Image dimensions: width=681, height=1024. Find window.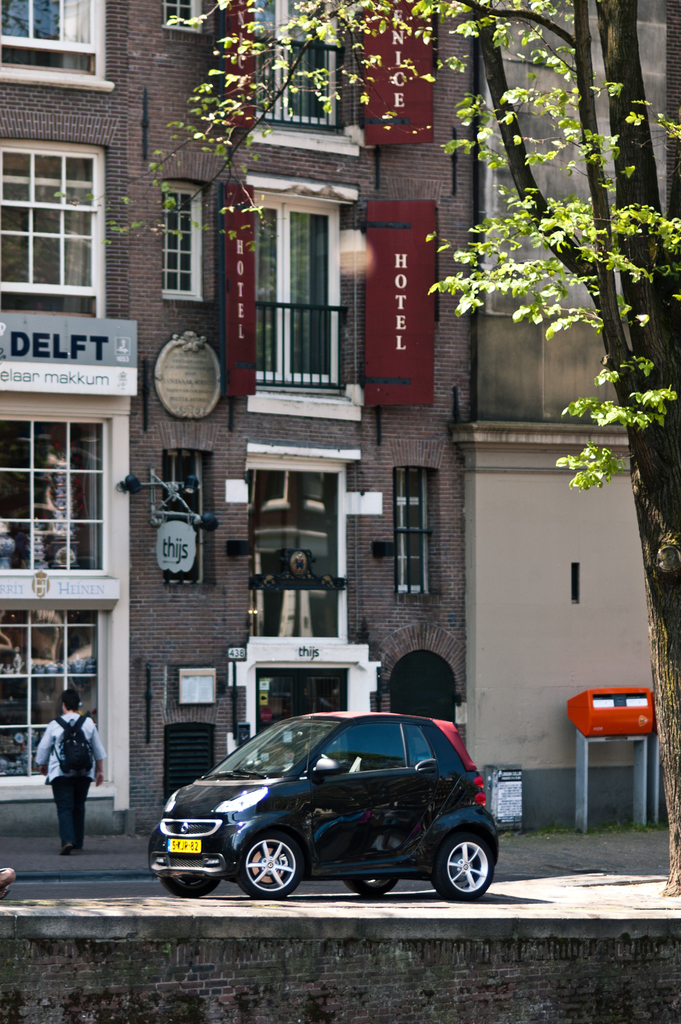
bbox(391, 464, 445, 599).
